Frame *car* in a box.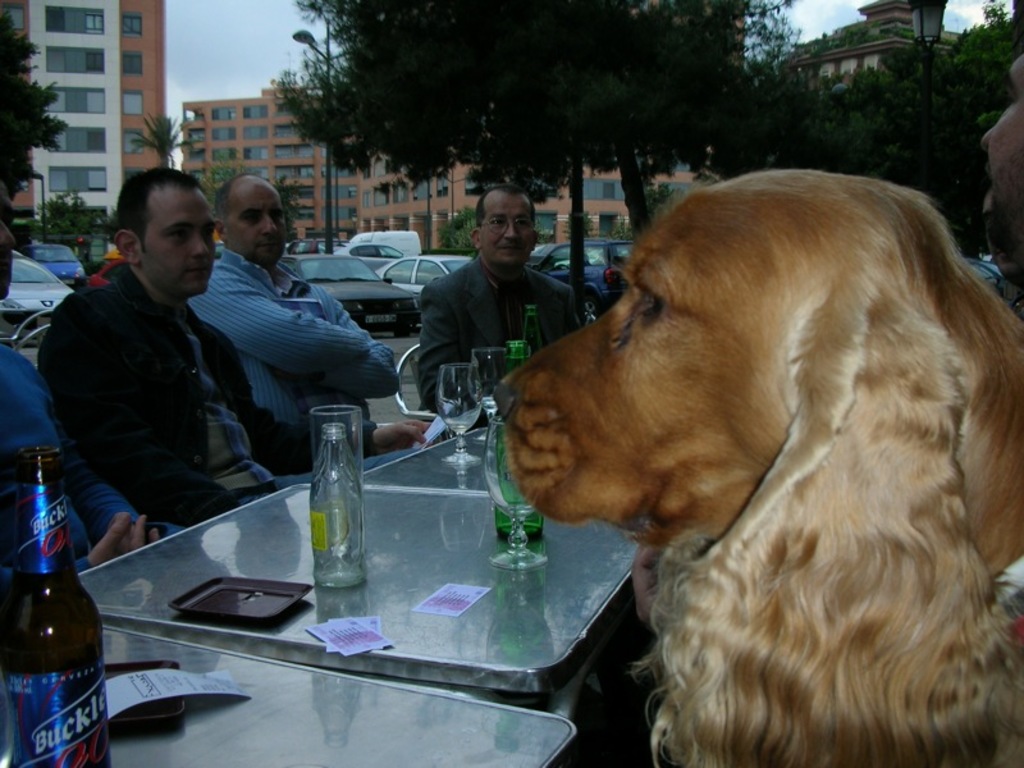
pyautogui.locateOnScreen(340, 230, 421, 269).
